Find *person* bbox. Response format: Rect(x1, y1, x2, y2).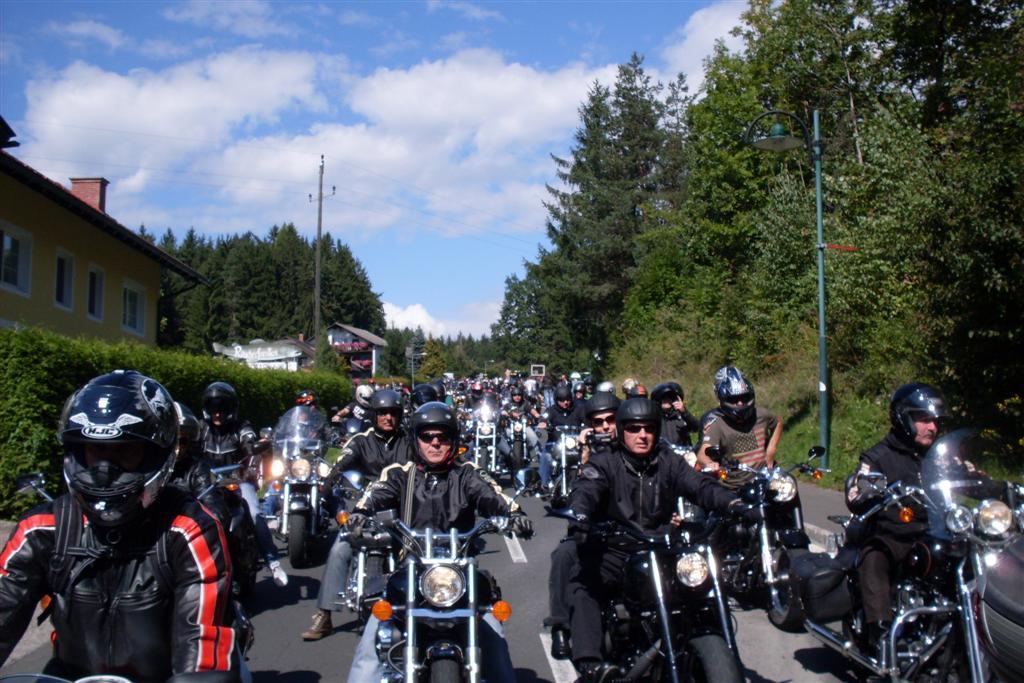
Rect(844, 380, 1023, 652).
